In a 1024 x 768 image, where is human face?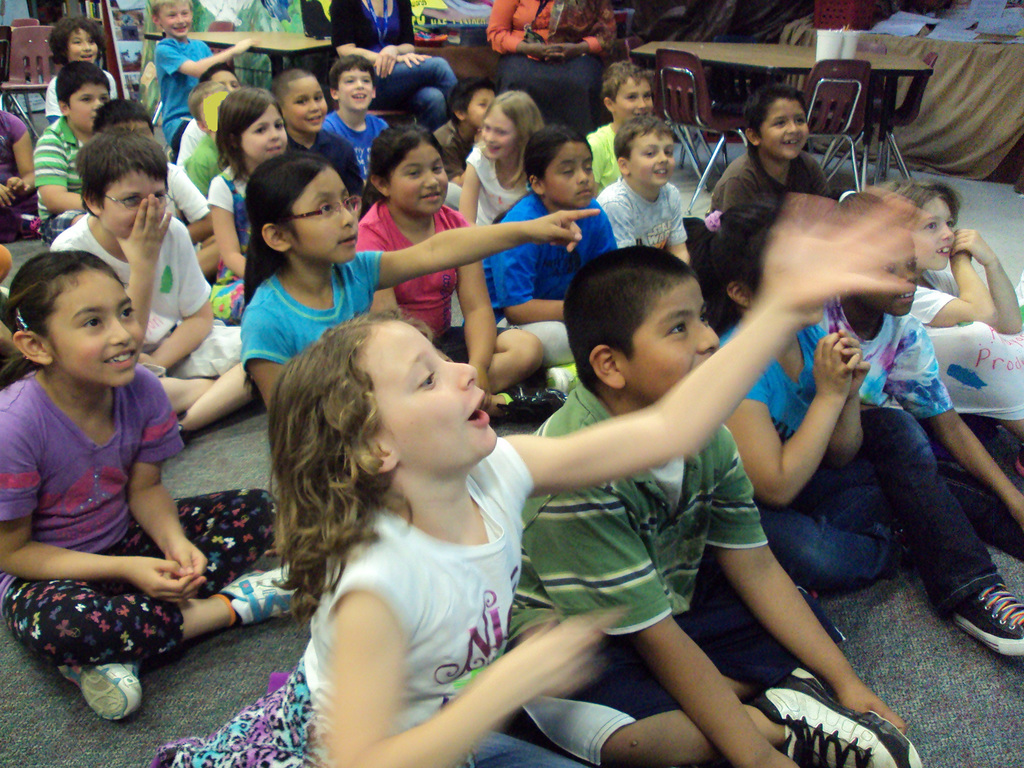
68/23/99/64.
